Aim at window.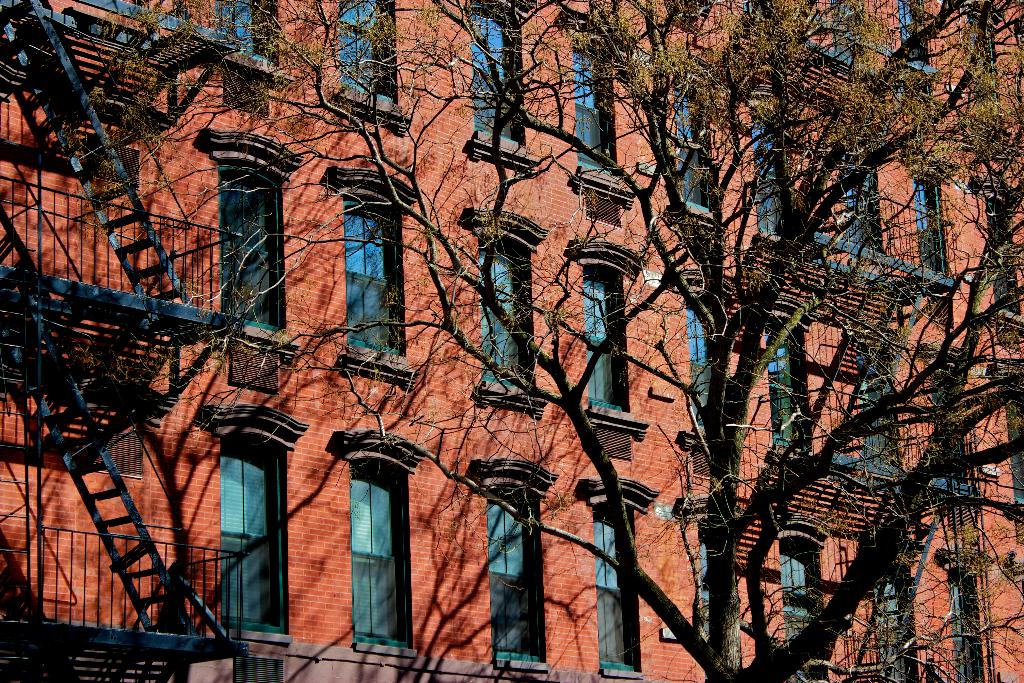
Aimed at 927:555:993:682.
